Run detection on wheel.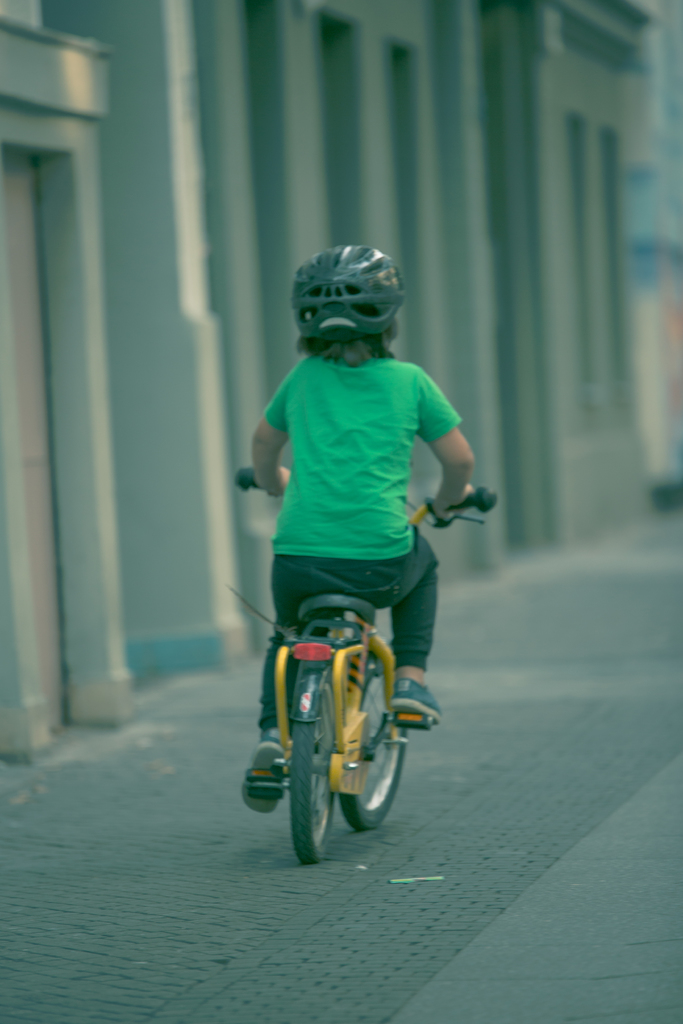
Result: (334, 648, 408, 831).
